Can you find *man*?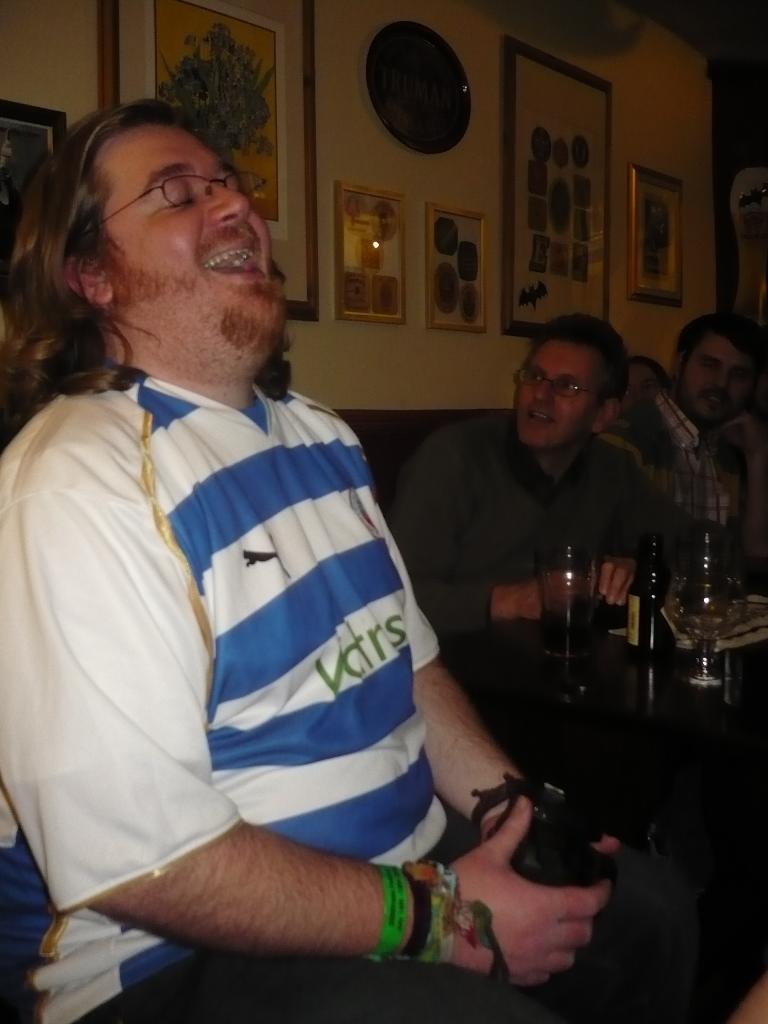
Yes, bounding box: (left=0, top=92, right=767, bottom=1023).
